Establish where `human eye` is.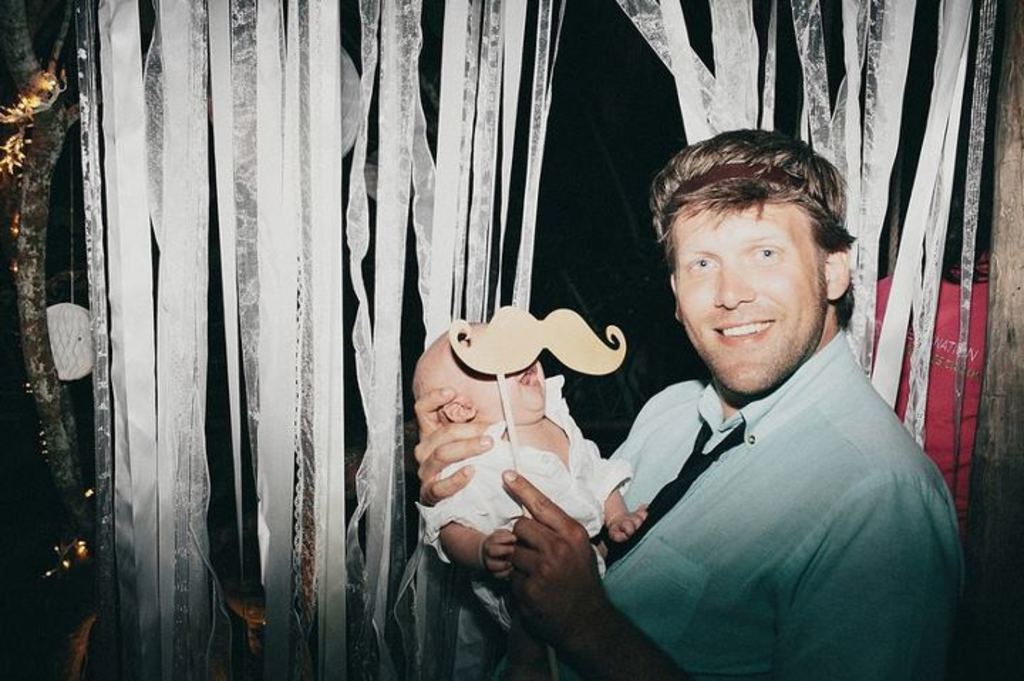
Established at detection(748, 246, 781, 262).
